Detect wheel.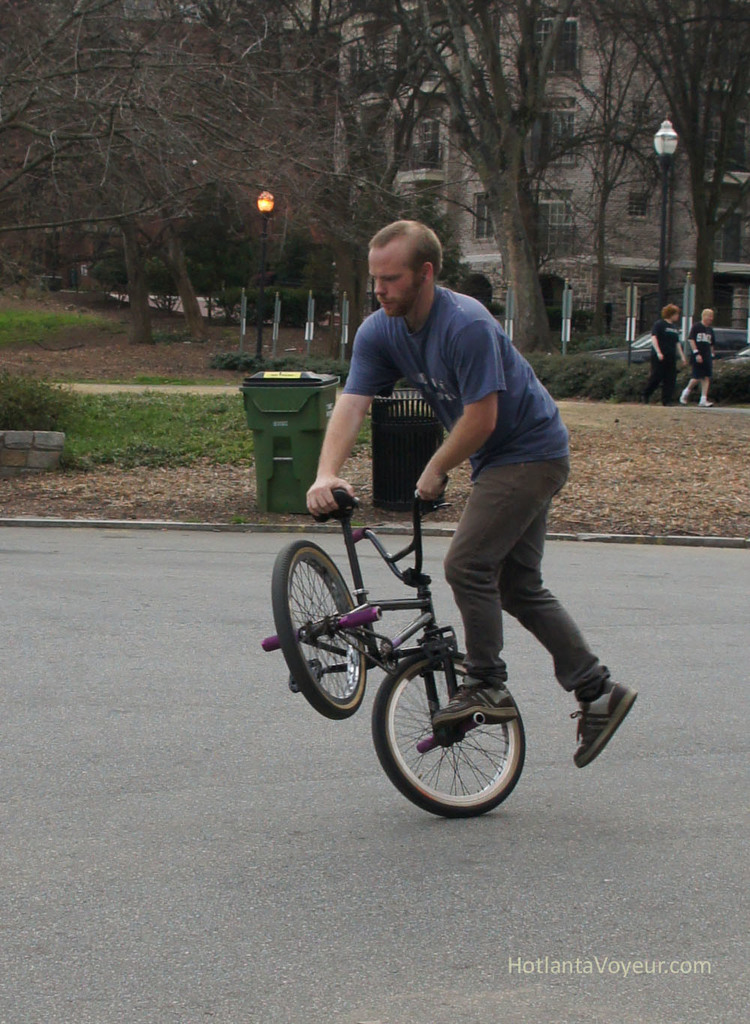
Detected at bbox(271, 536, 364, 719).
